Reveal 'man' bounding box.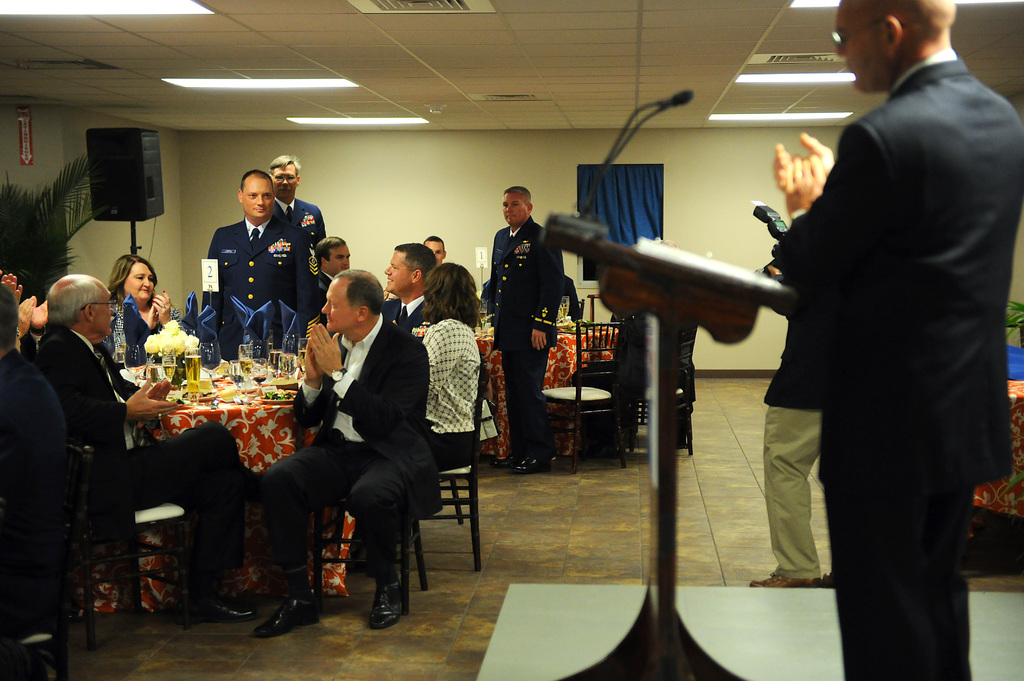
Revealed: pyautogui.locateOnScreen(421, 236, 454, 266).
